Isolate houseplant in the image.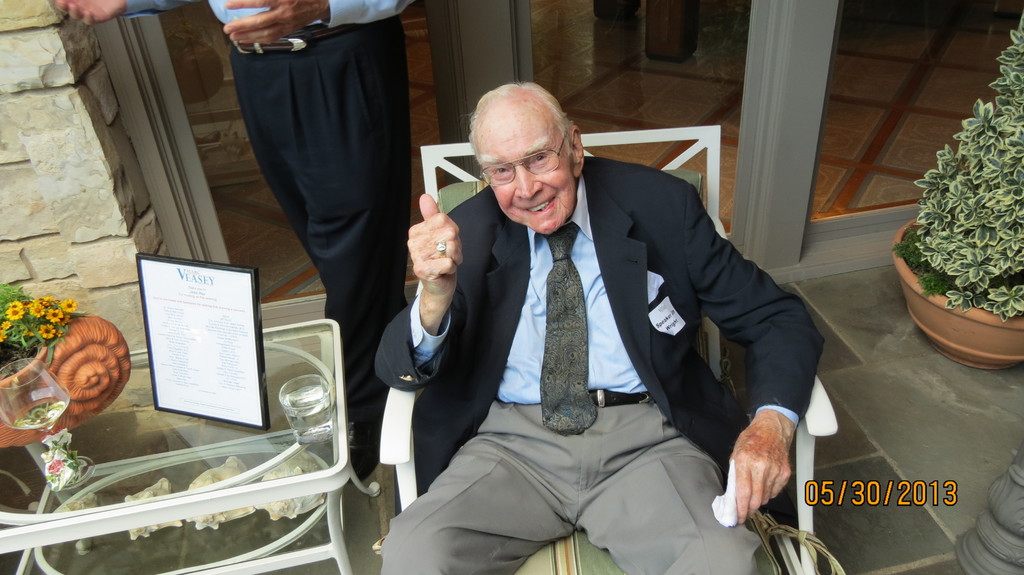
Isolated region: x1=0 y1=285 x2=134 y2=445.
